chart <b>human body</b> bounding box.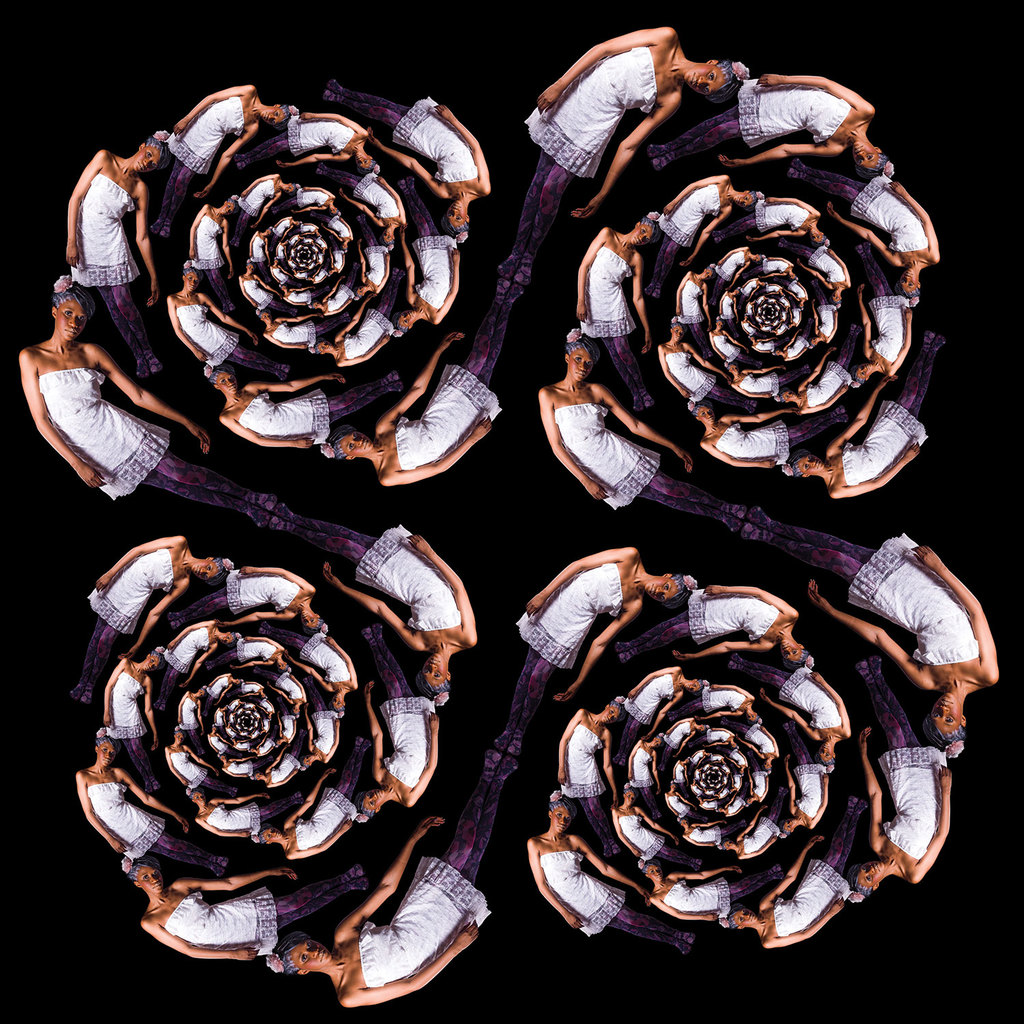
Charted: (left=323, top=219, right=354, bottom=242).
